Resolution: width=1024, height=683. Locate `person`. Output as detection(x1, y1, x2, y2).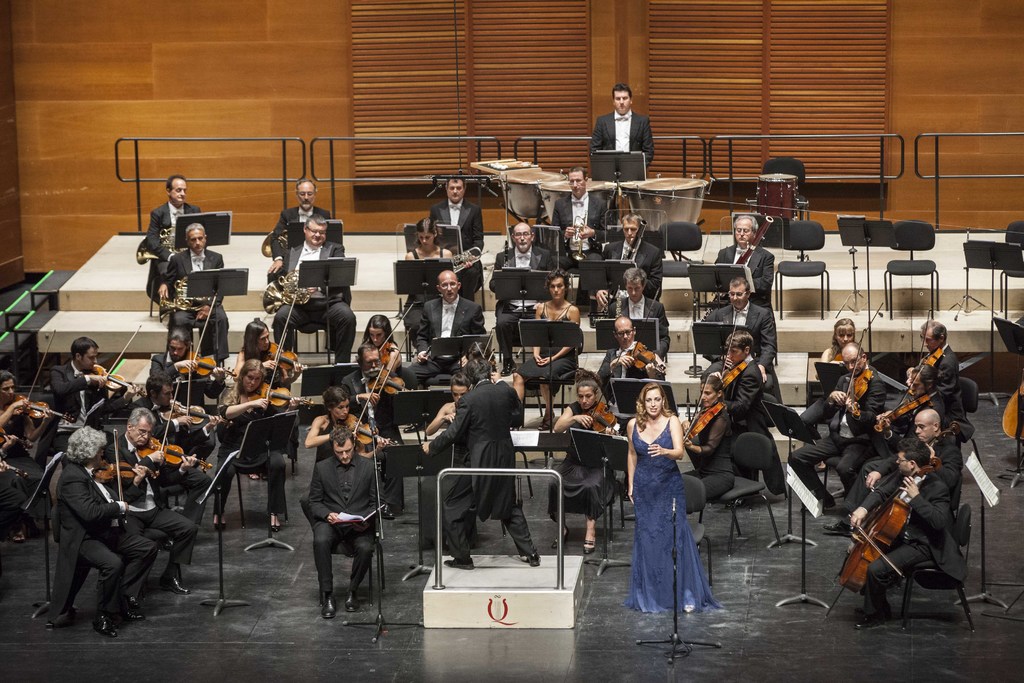
detection(588, 84, 655, 171).
